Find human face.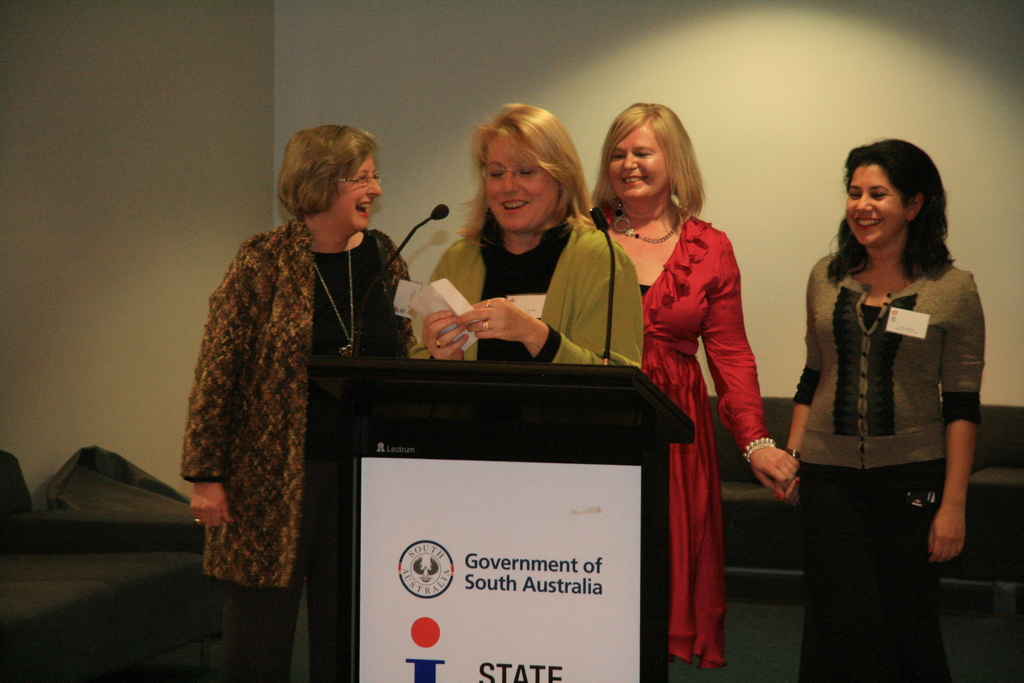
(486,134,559,231).
